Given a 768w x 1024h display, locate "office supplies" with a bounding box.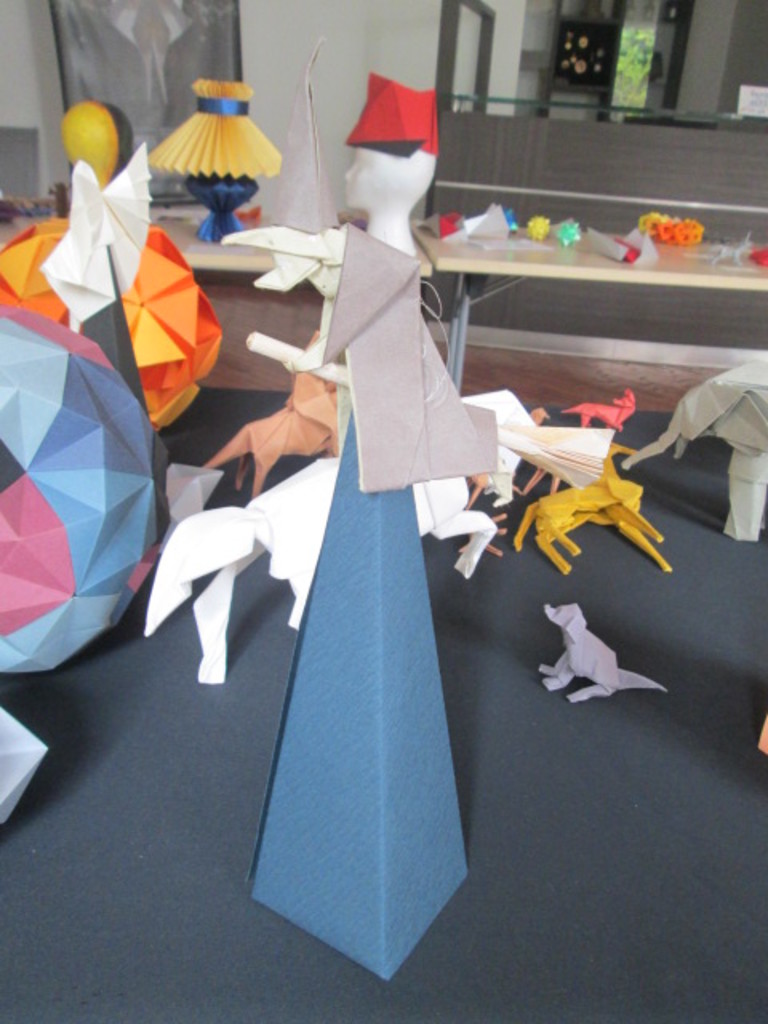
Located: locate(48, 152, 141, 320).
